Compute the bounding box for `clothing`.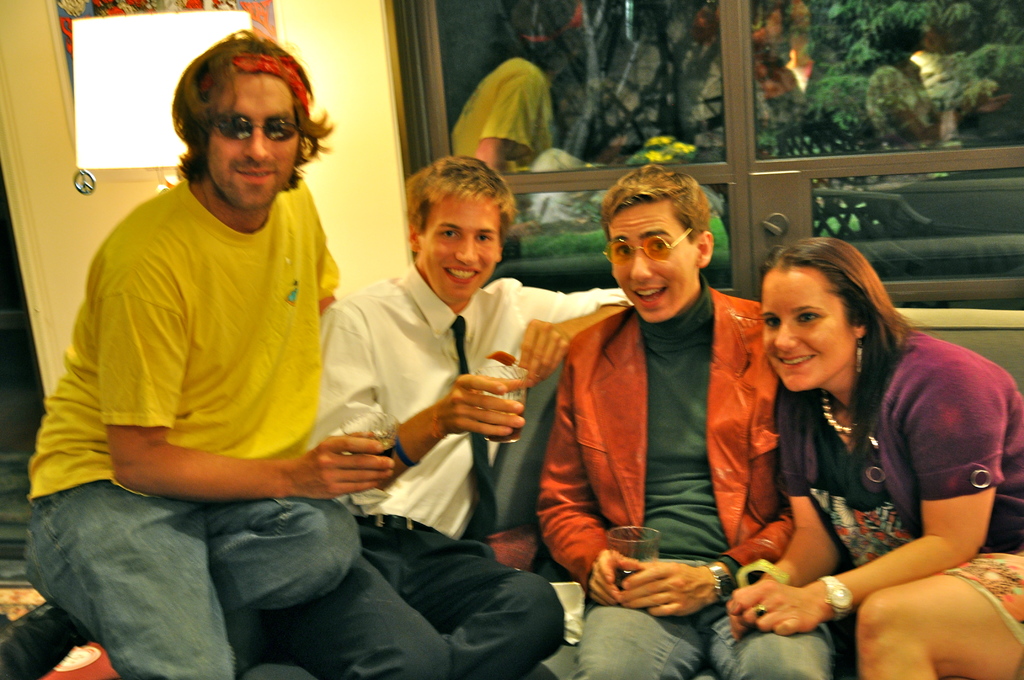
{"left": 780, "top": 318, "right": 1023, "bottom": 639}.
